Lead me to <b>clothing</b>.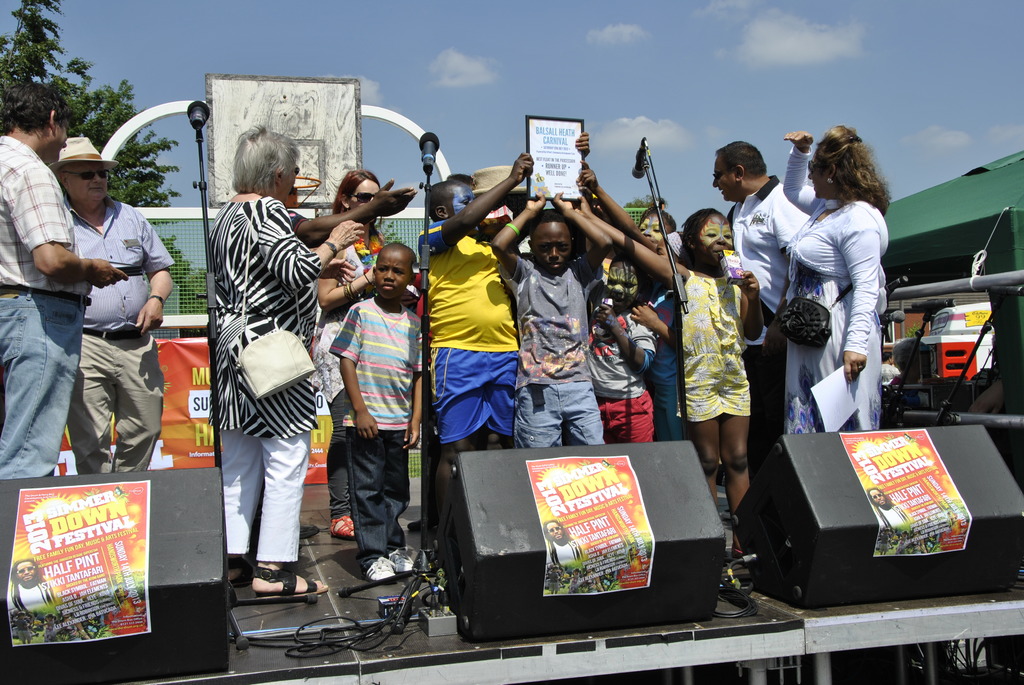
Lead to 0, 123, 92, 484.
